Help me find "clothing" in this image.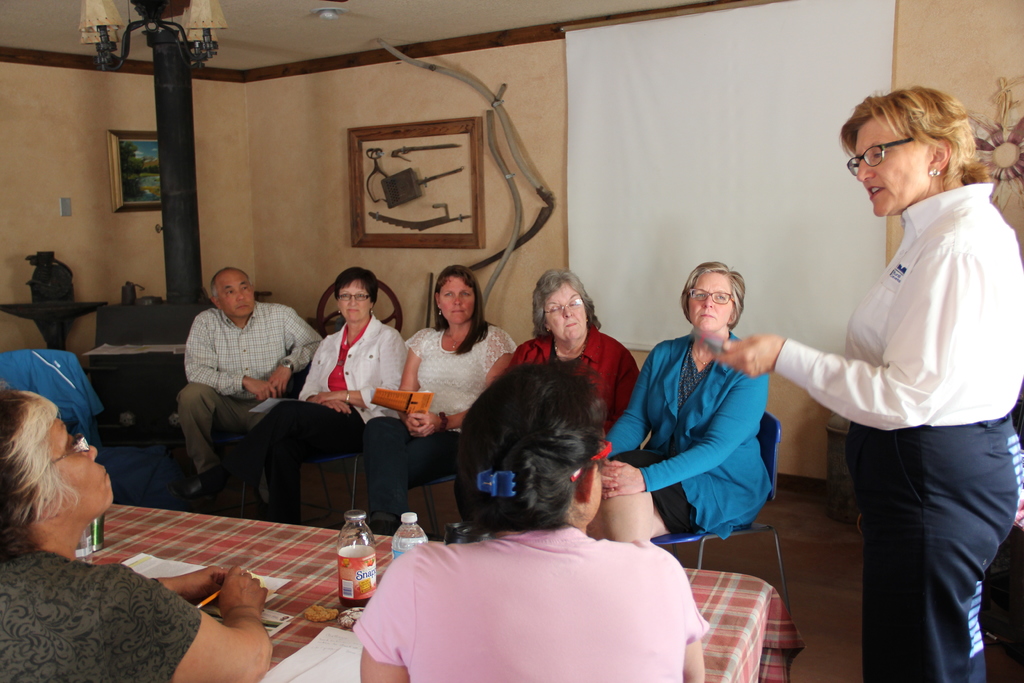
Found it: 215, 313, 408, 506.
